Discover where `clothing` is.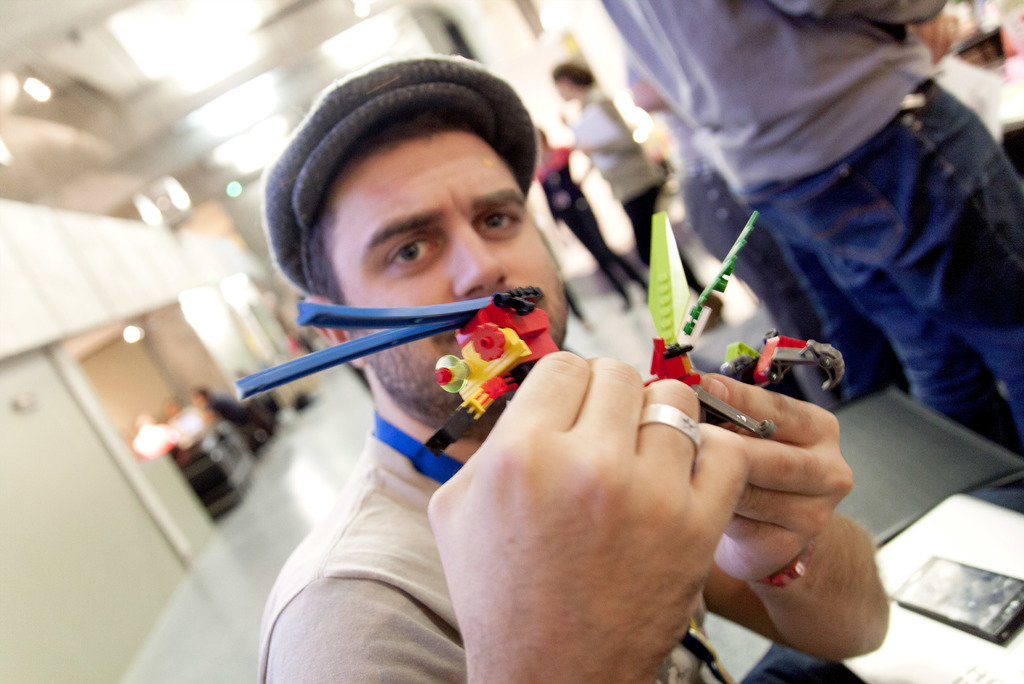
Discovered at select_region(554, 88, 660, 282).
